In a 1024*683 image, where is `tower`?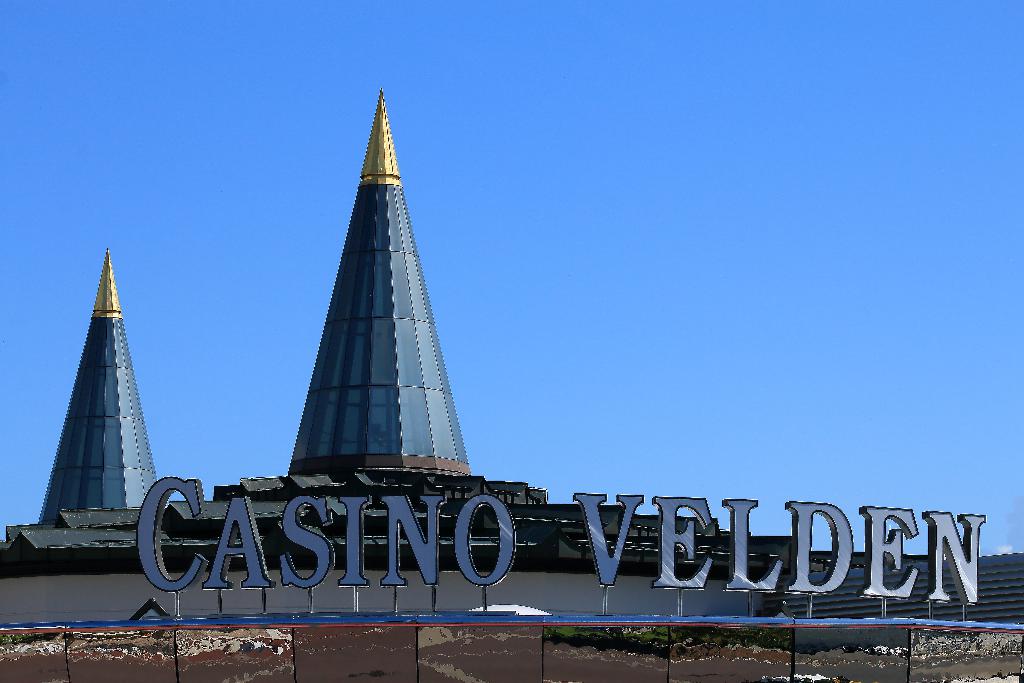
box=[0, 78, 951, 682].
